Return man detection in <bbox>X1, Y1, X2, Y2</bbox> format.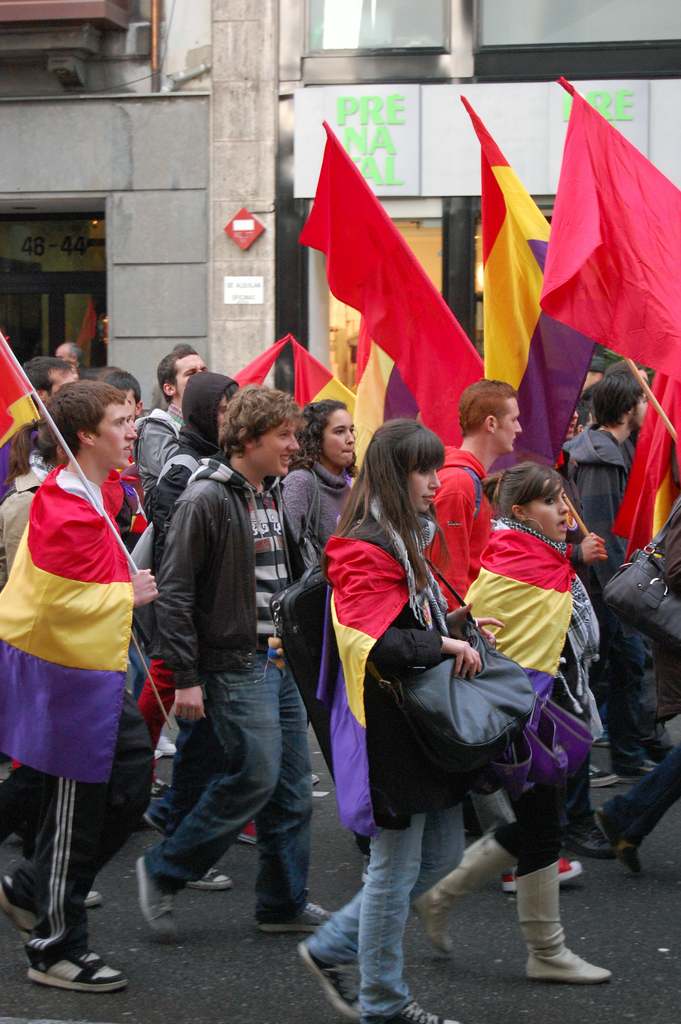
<bbox>414, 378, 586, 896</bbox>.
